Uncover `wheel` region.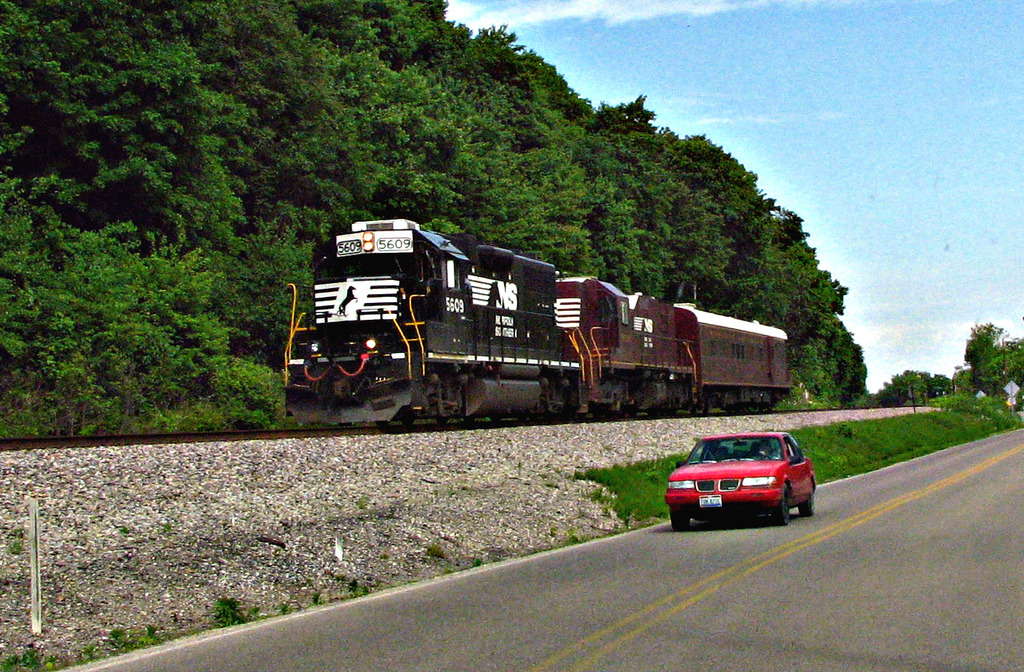
Uncovered: <bbox>801, 485, 812, 517</bbox>.
